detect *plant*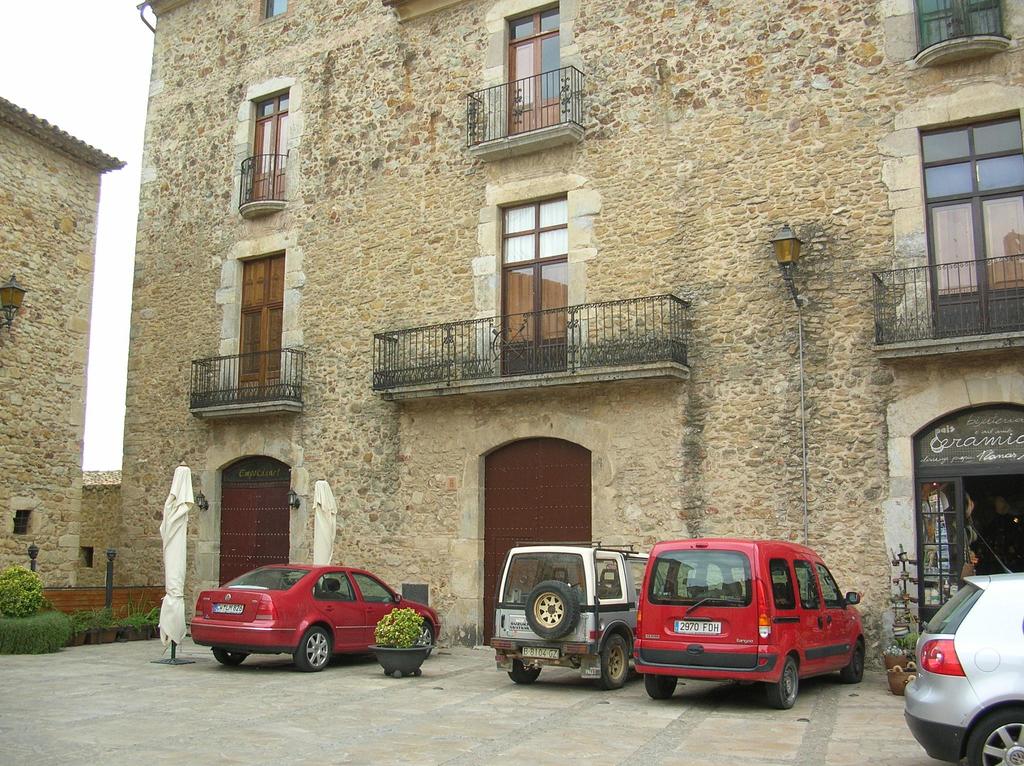
BBox(886, 641, 906, 657)
